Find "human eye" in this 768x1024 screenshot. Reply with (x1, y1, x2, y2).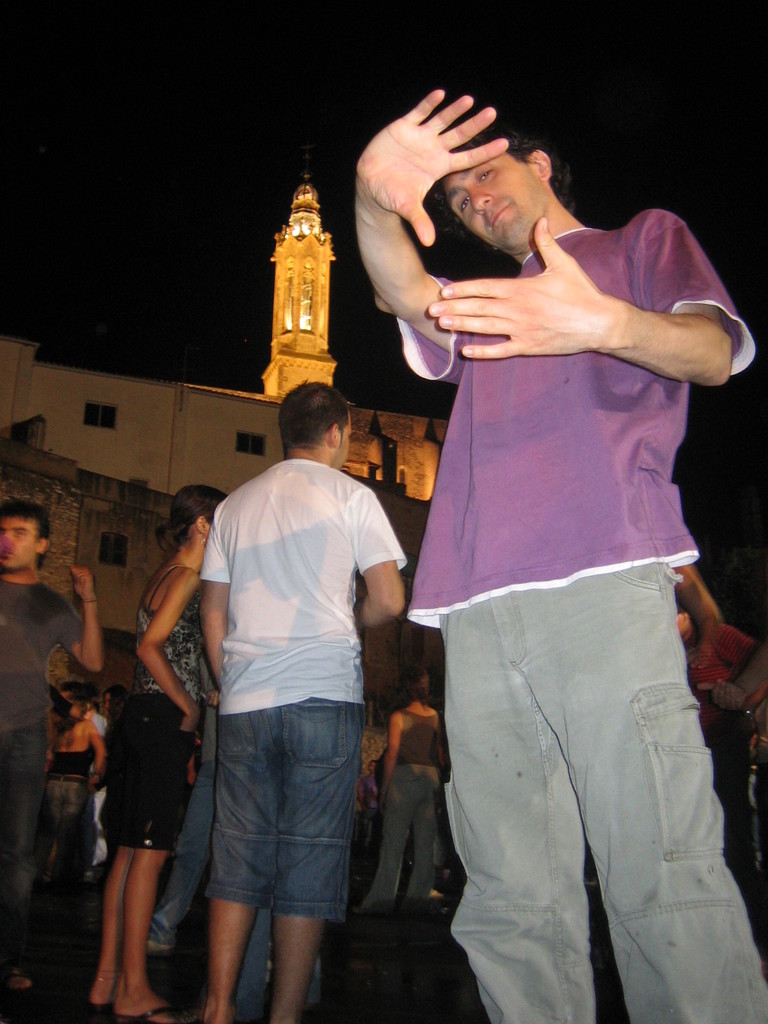
(477, 163, 496, 186).
